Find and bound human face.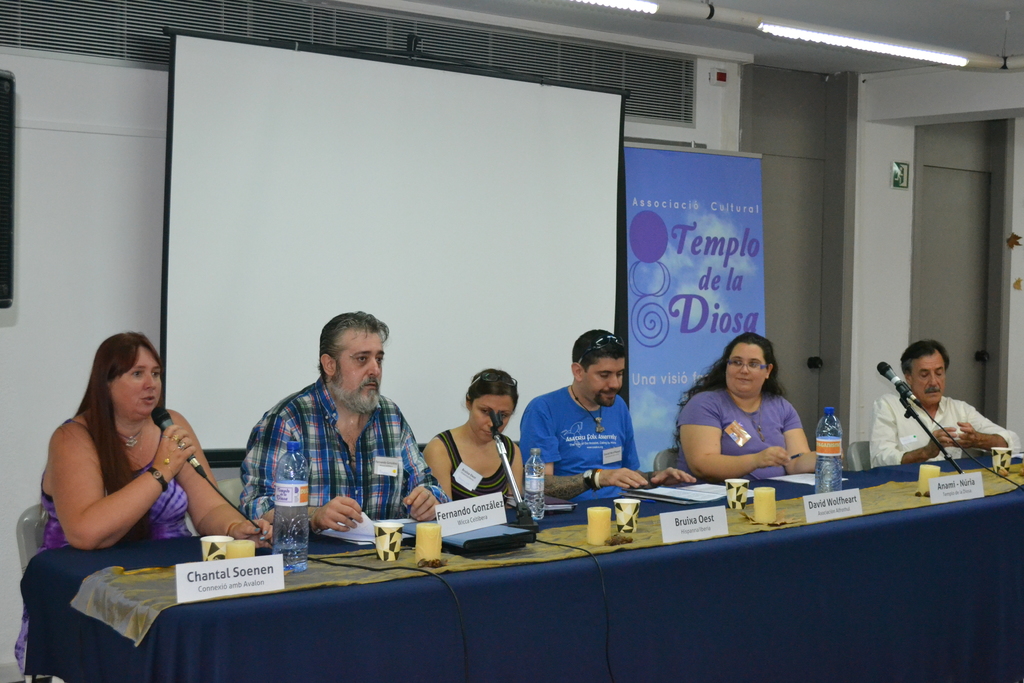
Bound: locate(333, 329, 380, 415).
